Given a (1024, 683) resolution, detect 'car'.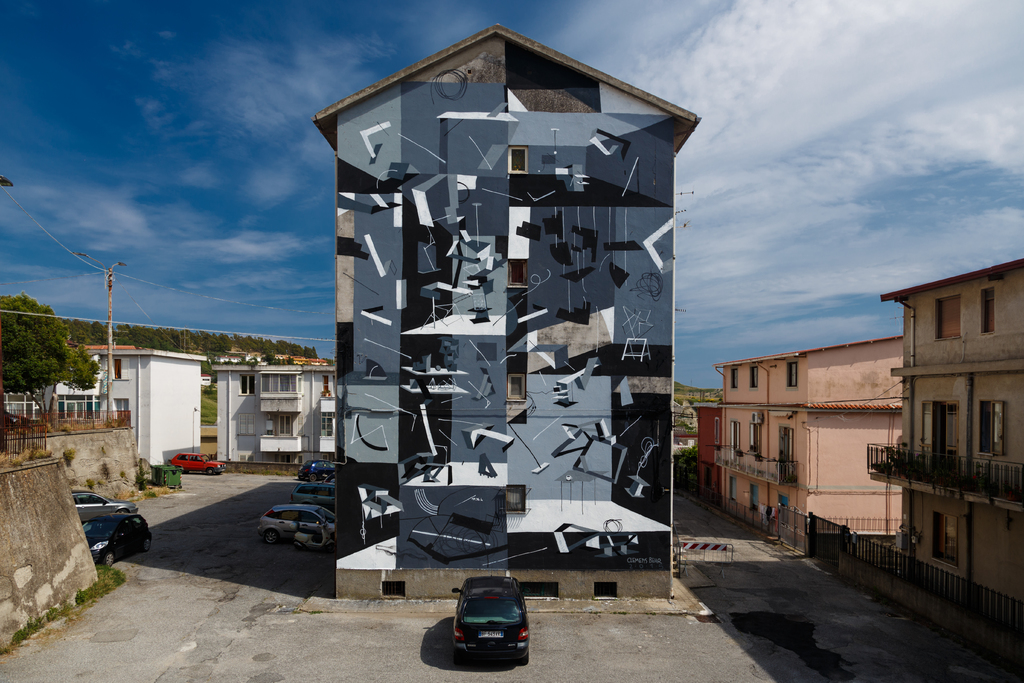
<region>170, 452, 229, 478</region>.
